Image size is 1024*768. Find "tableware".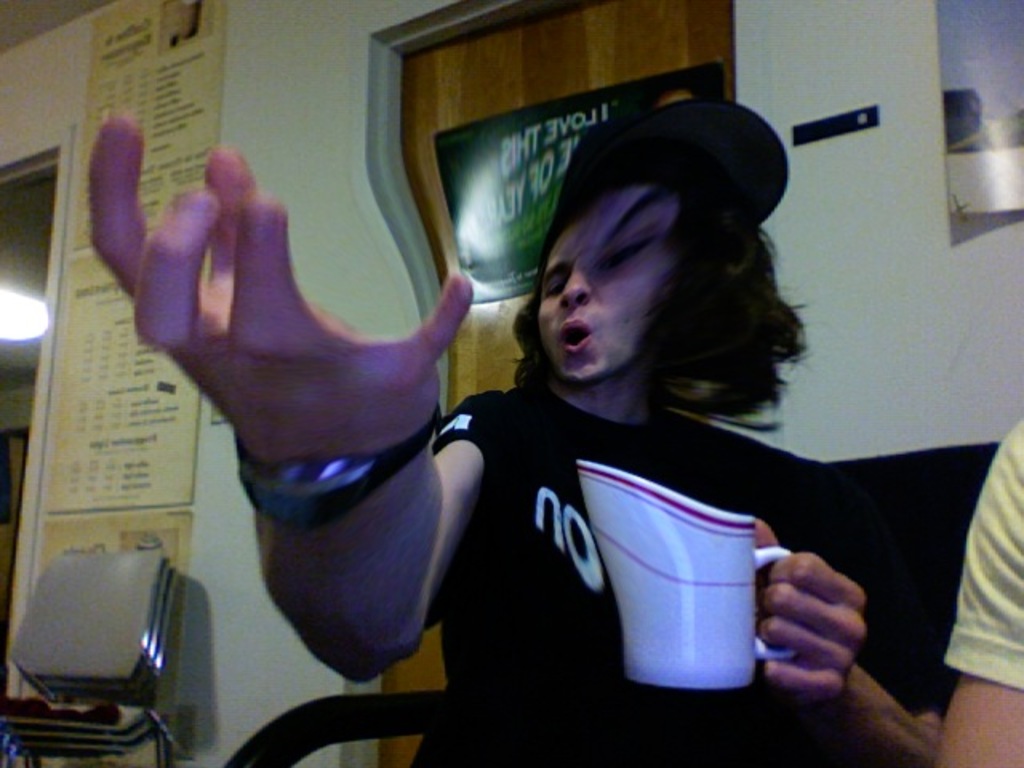
l=574, t=456, r=803, b=691.
